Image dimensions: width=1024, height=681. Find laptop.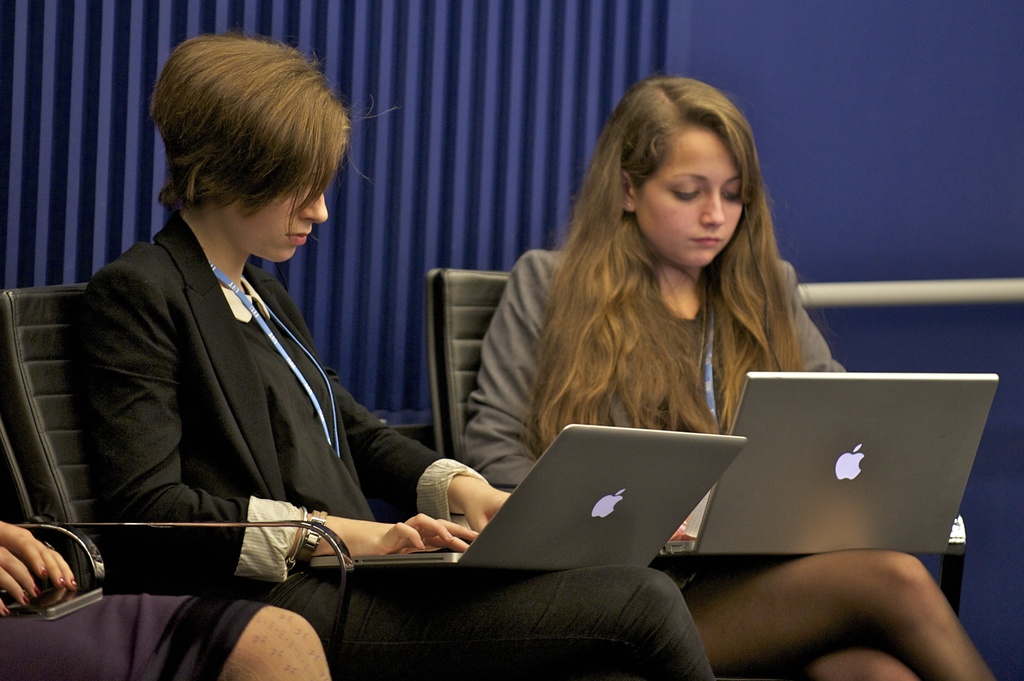
BBox(672, 374, 998, 597).
